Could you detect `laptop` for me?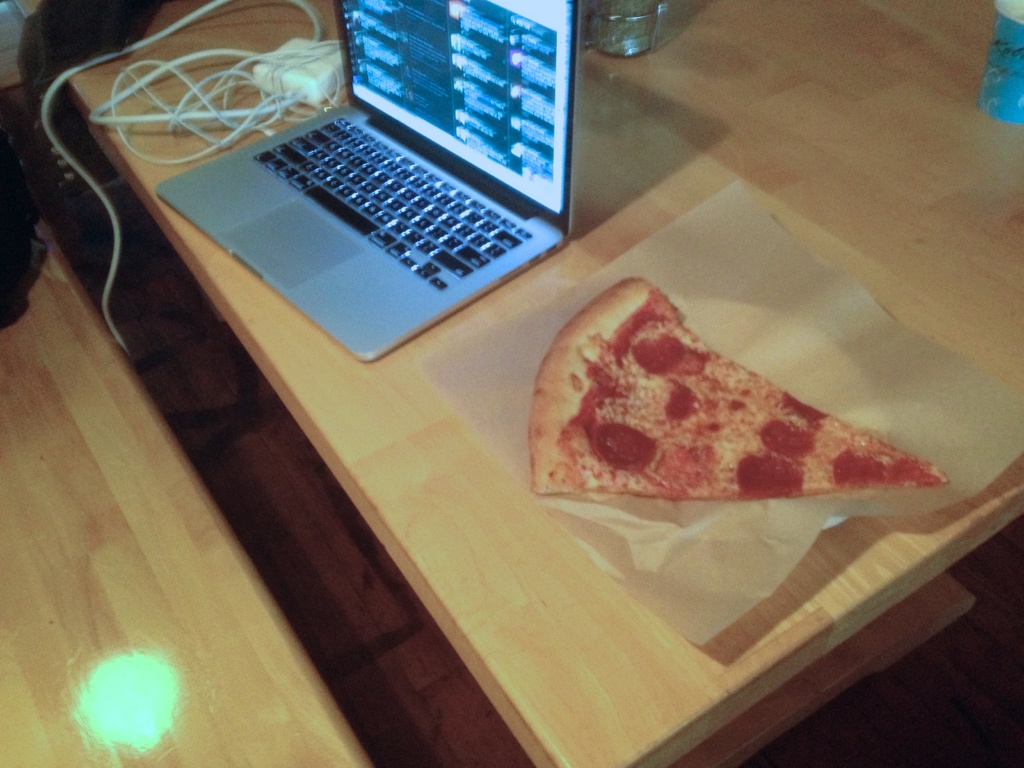
Detection result: 117/0/583/387.
